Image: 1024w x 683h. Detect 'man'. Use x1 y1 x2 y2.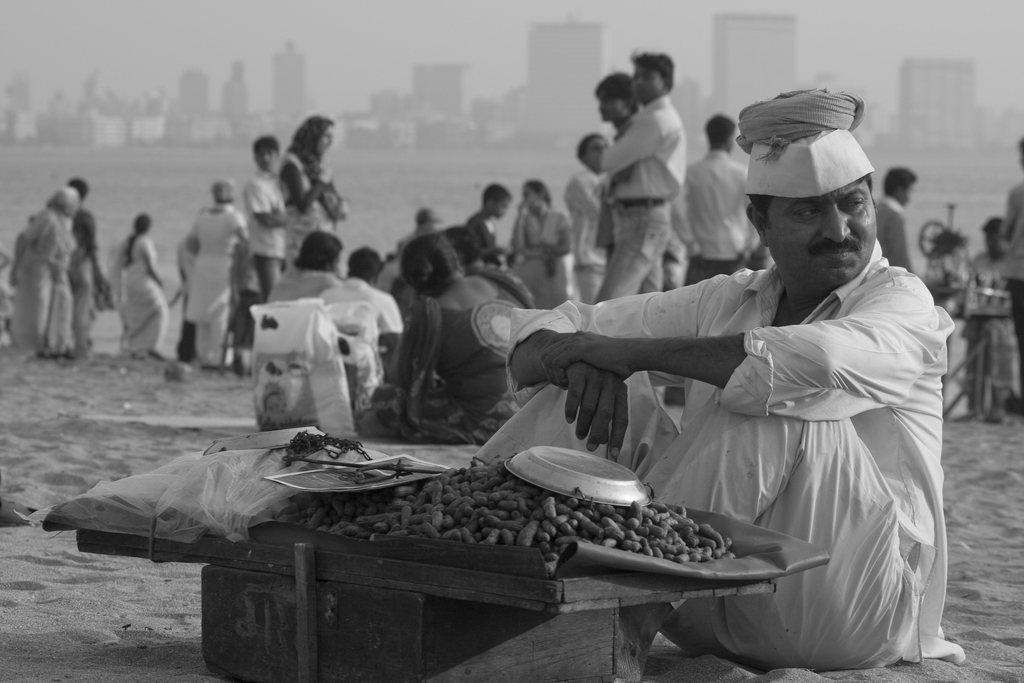
676 120 756 277.
